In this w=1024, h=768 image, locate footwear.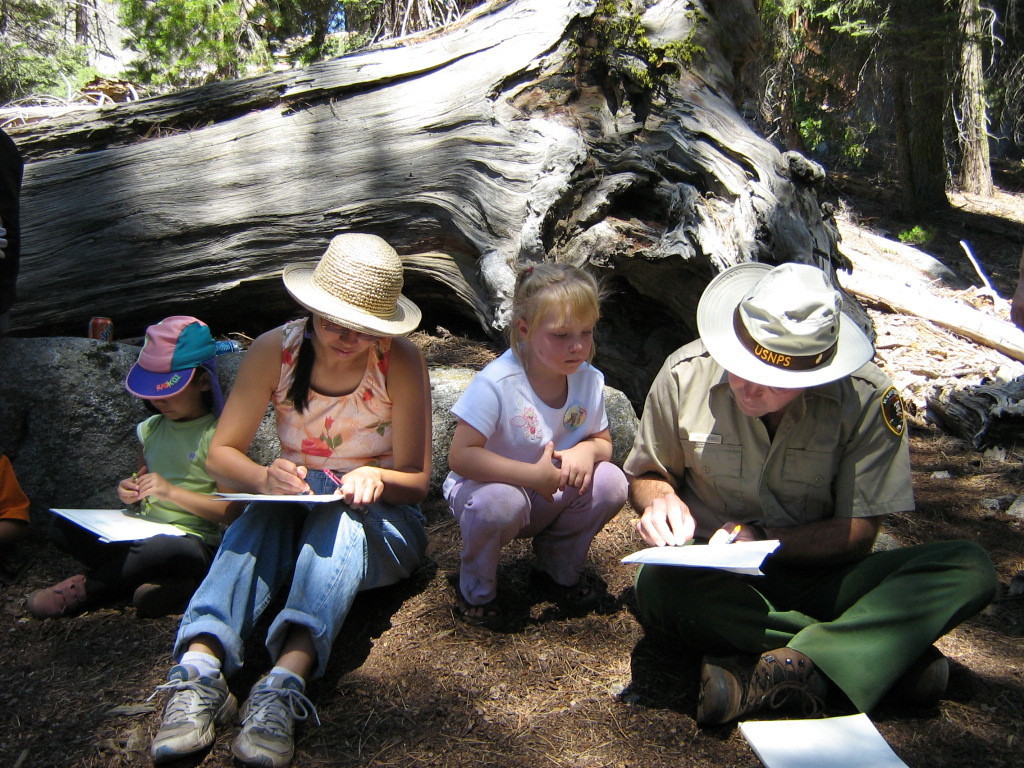
Bounding box: 230 667 317 765.
